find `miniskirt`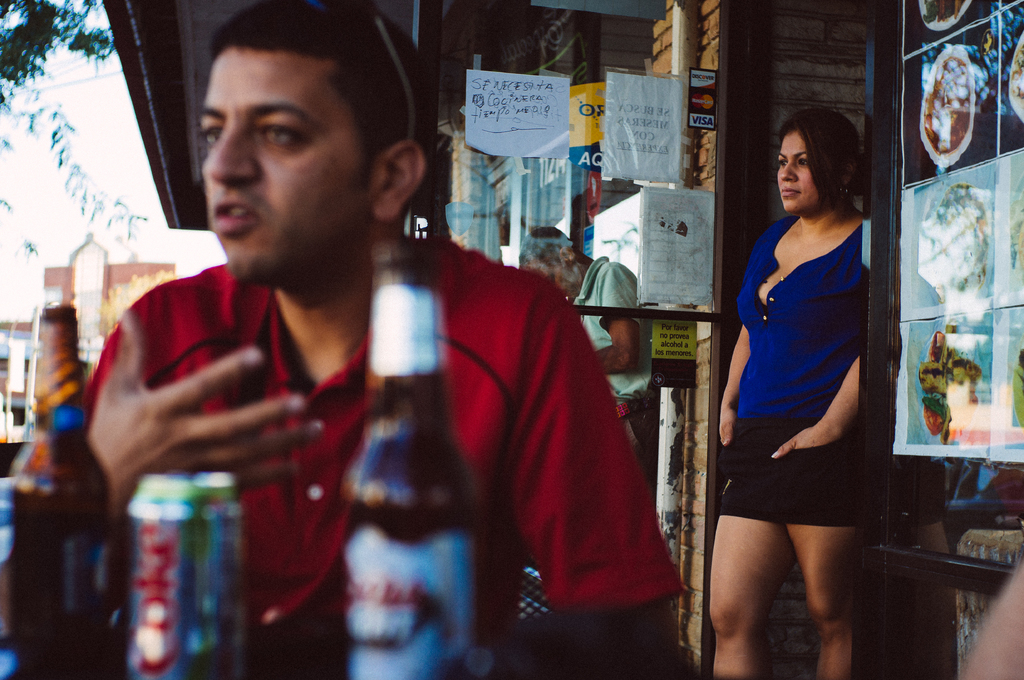
bbox=[717, 418, 862, 533]
